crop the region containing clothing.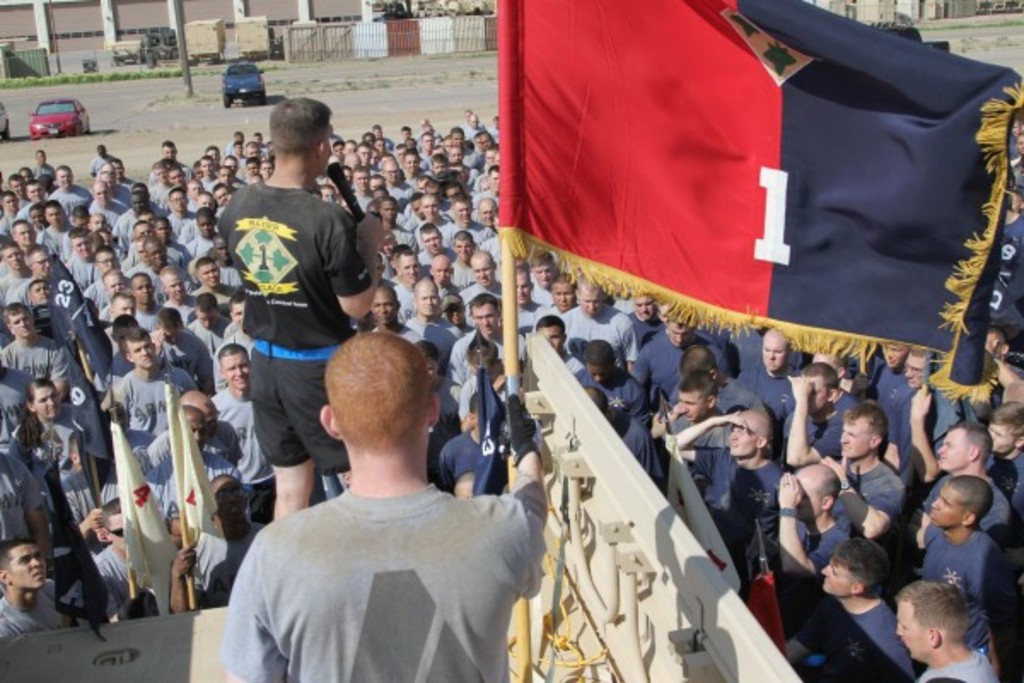
Crop region: [384,326,420,352].
